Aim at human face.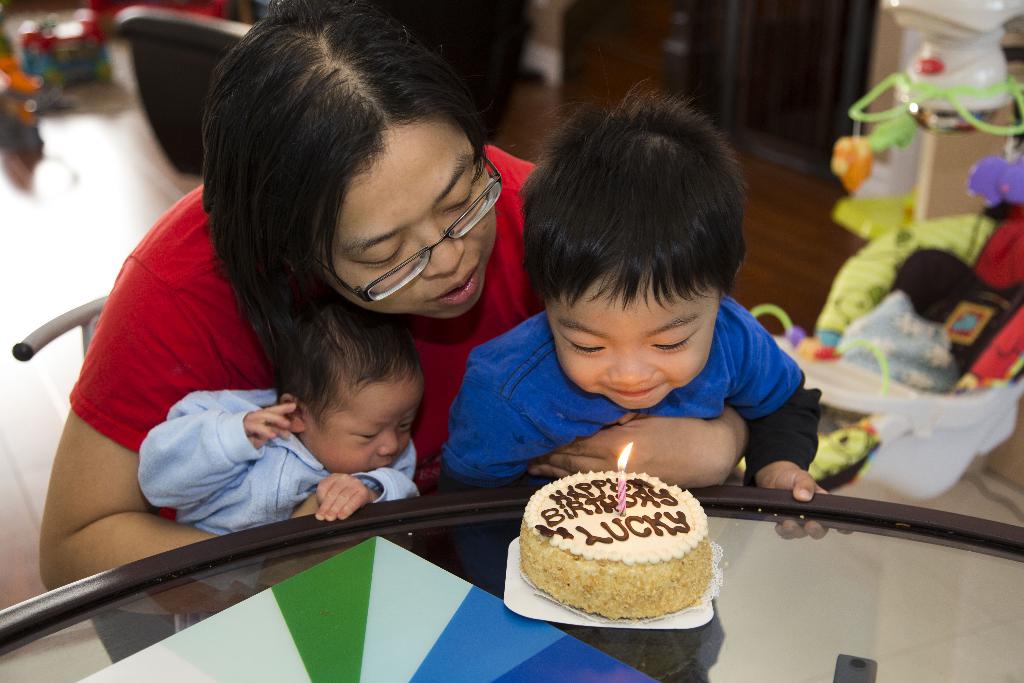
Aimed at Rect(542, 269, 716, 413).
